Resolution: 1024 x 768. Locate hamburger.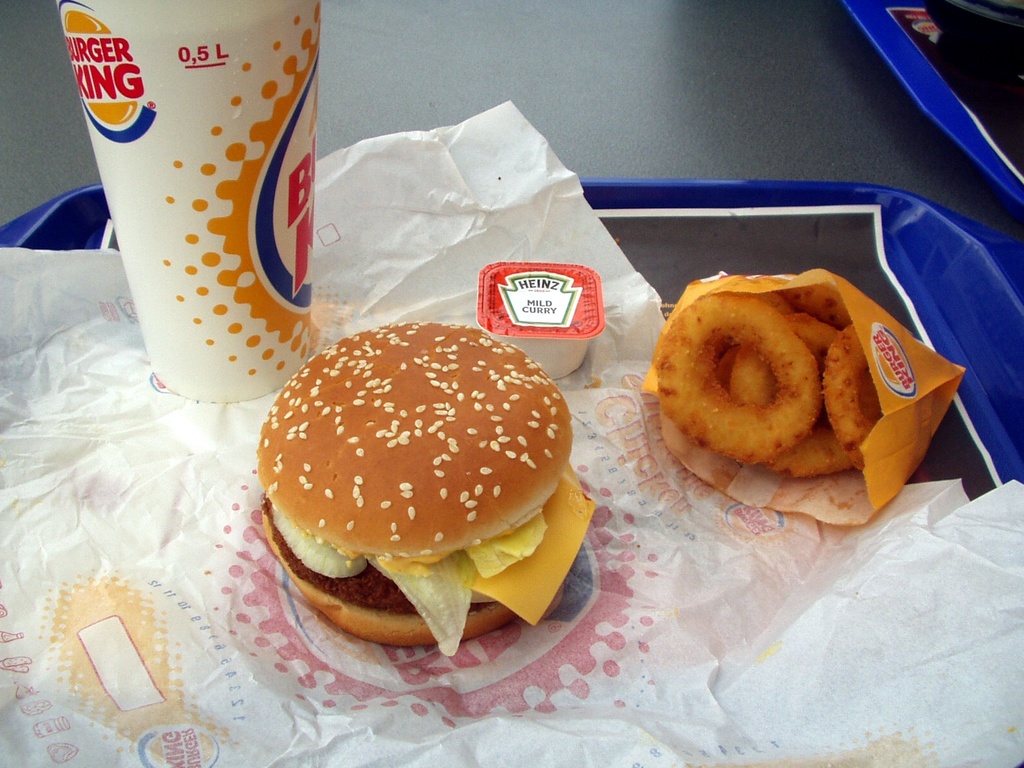
locate(259, 323, 599, 657).
